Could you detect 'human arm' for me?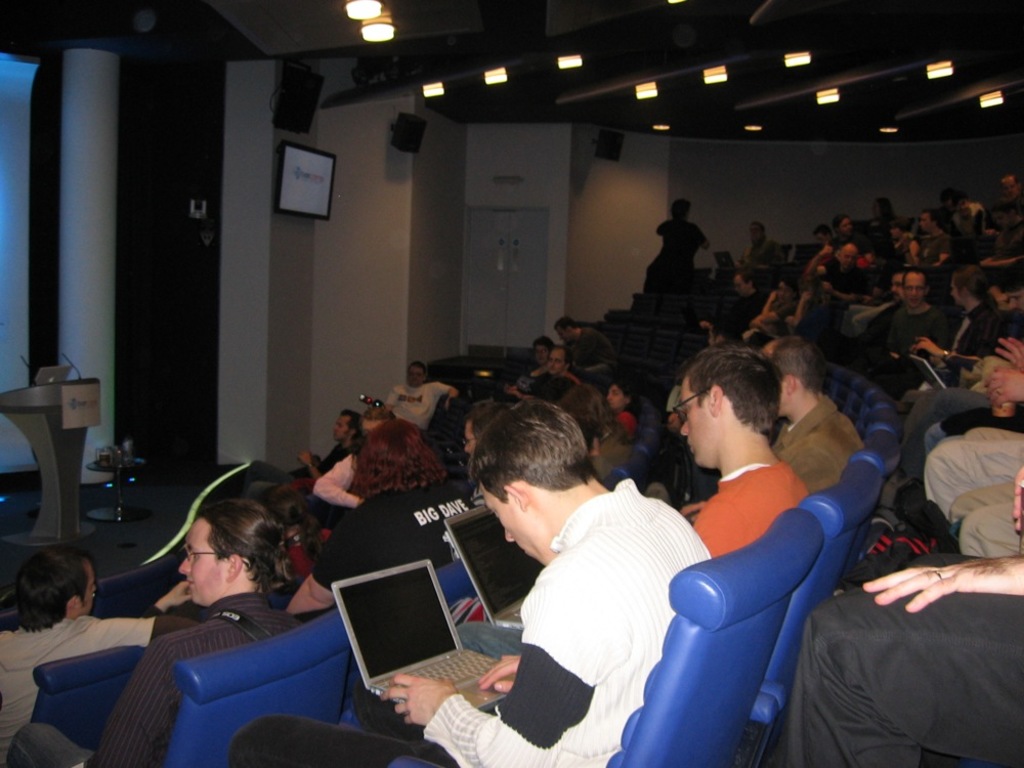
Detection result: (981, 359, 1022, 409).
